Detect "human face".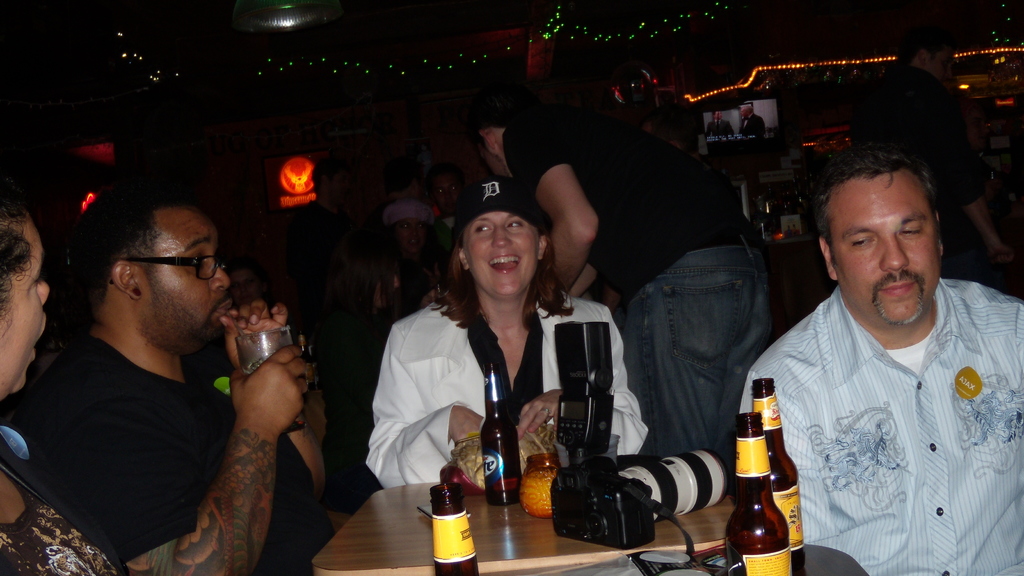
Detected at (left=394, top=219, right=428, bottom=254).
